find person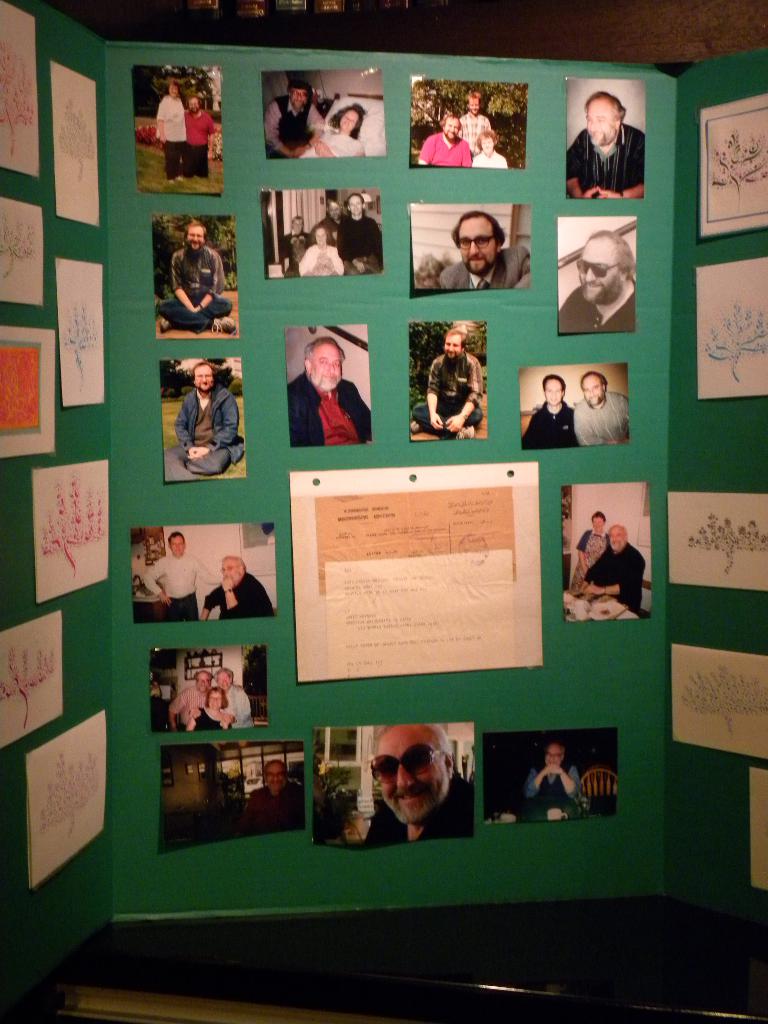
box=[298, 227, 346, 280]
